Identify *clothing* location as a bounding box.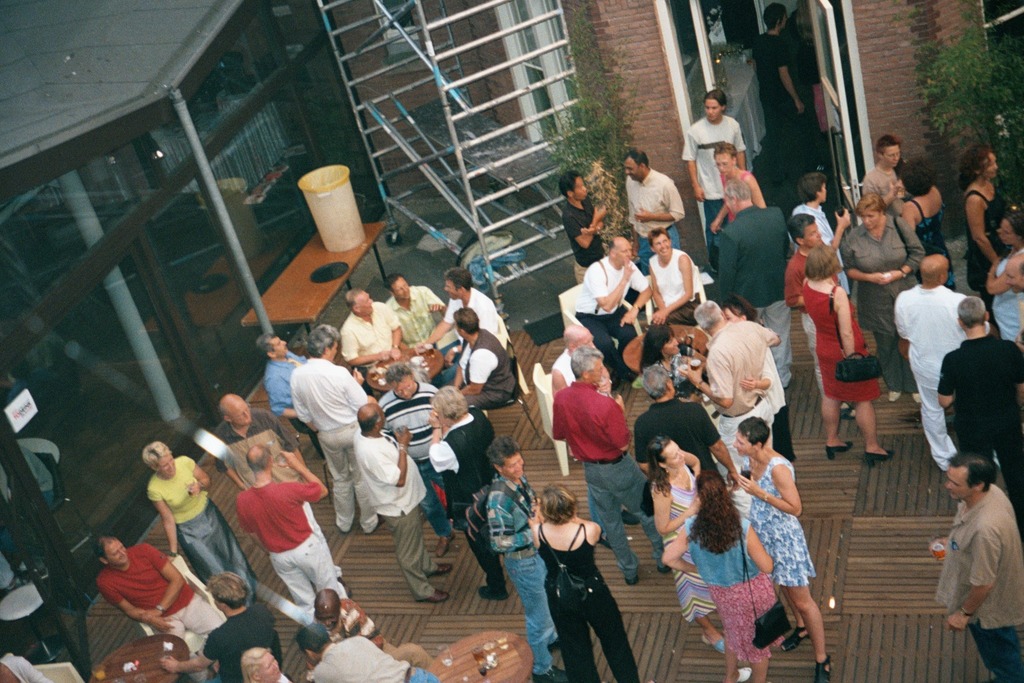
bbox(215, 408, 306, 484).
